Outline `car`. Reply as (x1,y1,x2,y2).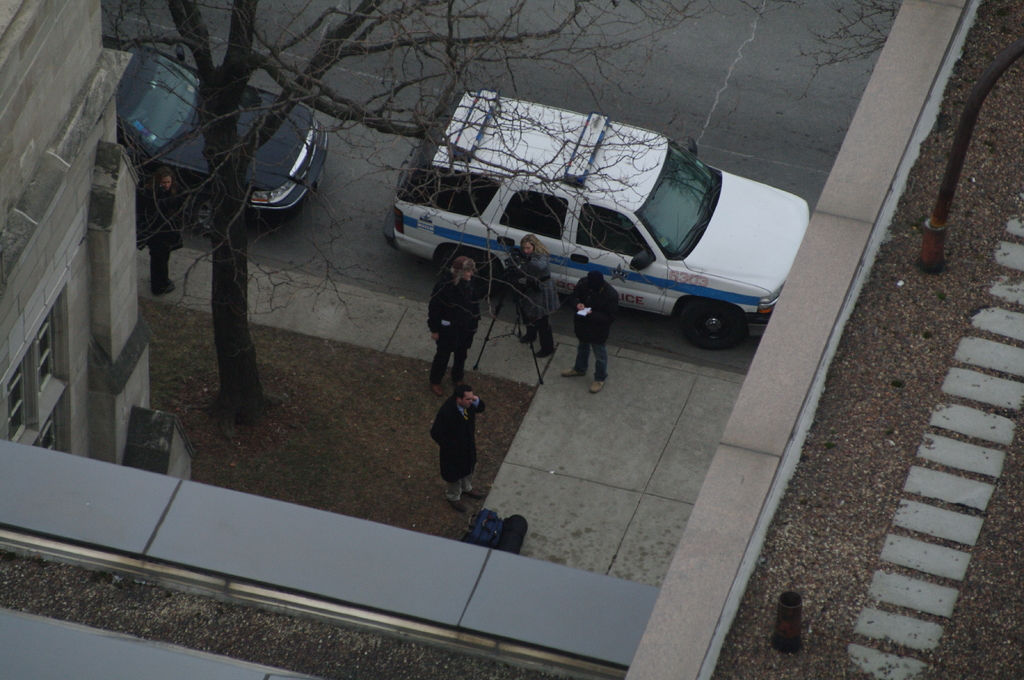
(385,91,810,353).
